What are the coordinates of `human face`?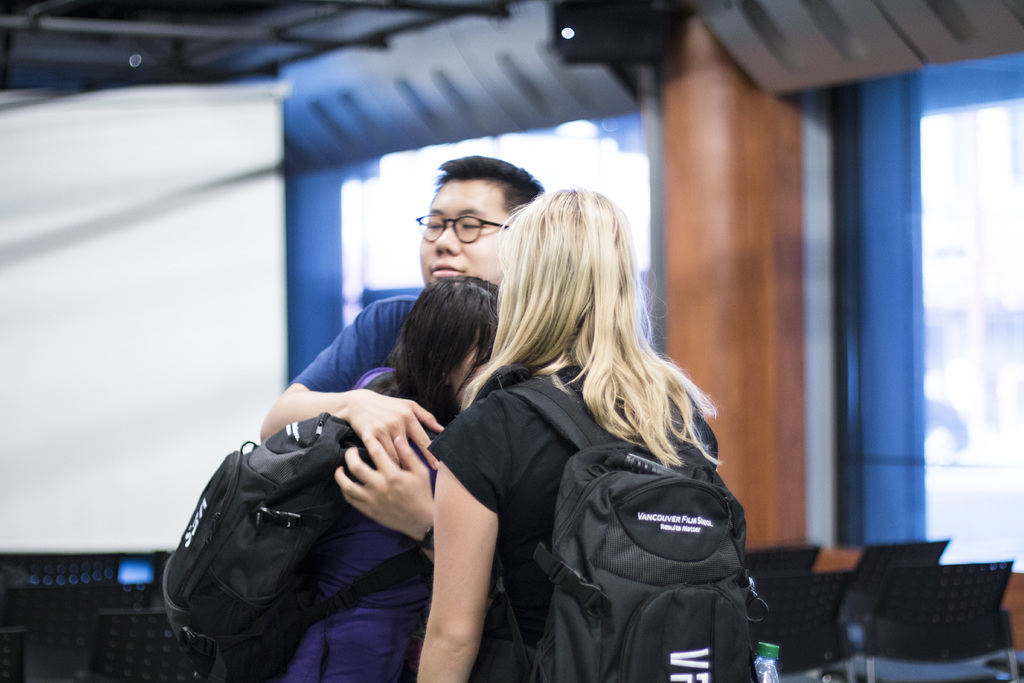
BBox(445, 332, 488, 403).
